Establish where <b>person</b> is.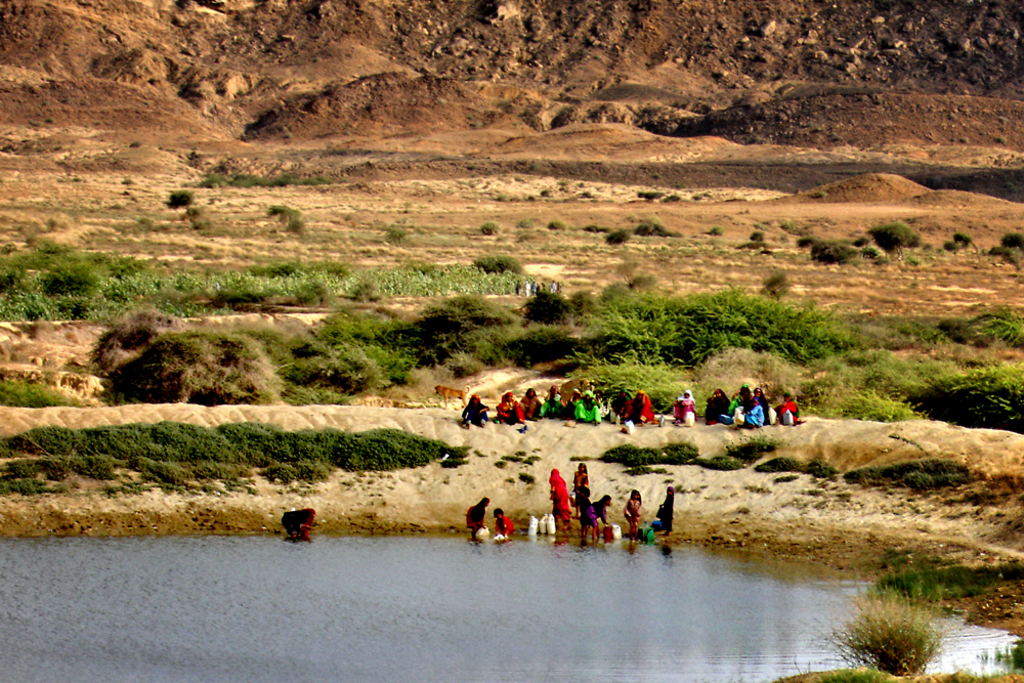
Established at BBox(582, 486, 612, 545).
